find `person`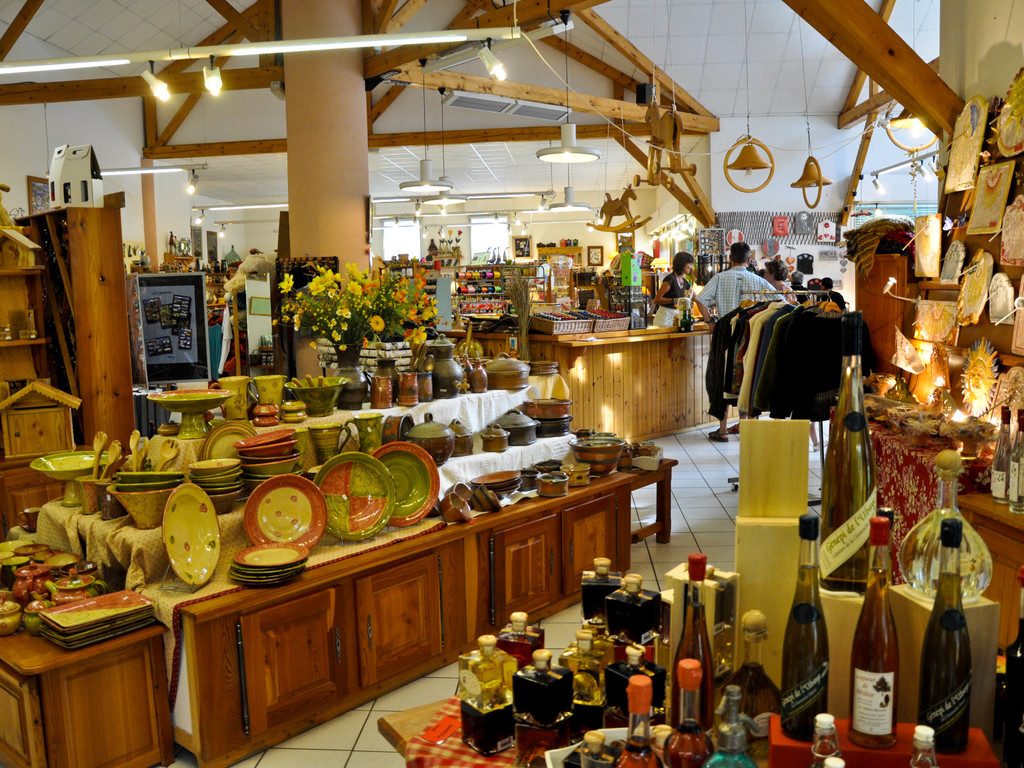
x1=652, y1=253, x2=696, y2=325
